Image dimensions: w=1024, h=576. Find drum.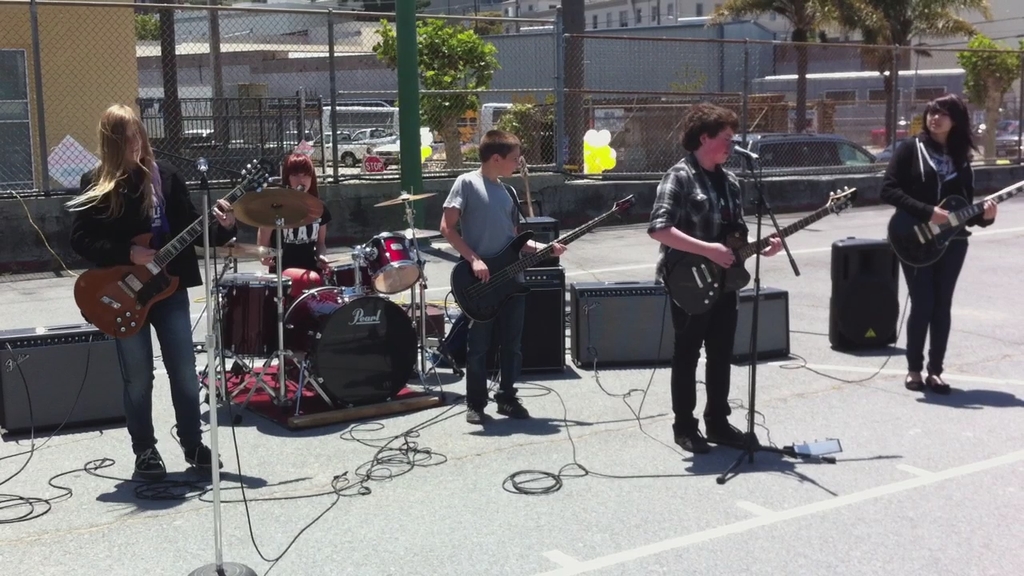
pyautogui.locateOnScreen(356, 235, 422, 294).
